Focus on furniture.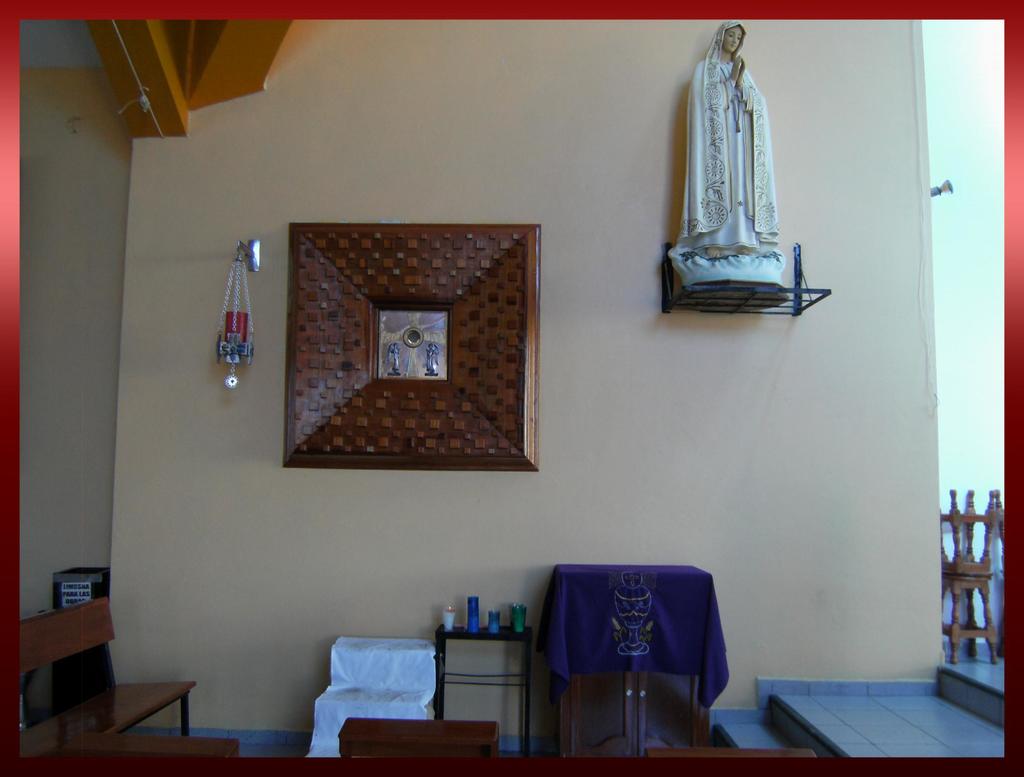
Focused at detection(338, 717, 500, 754).
